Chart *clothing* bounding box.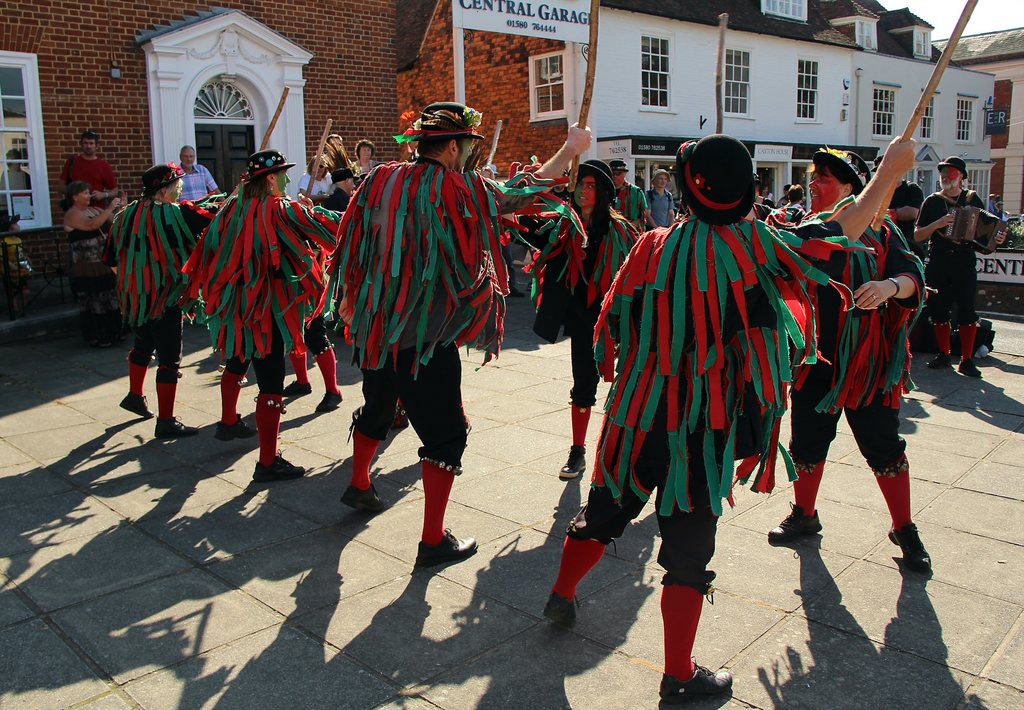
Charted: bbox=[177, 165, 223, 192].
